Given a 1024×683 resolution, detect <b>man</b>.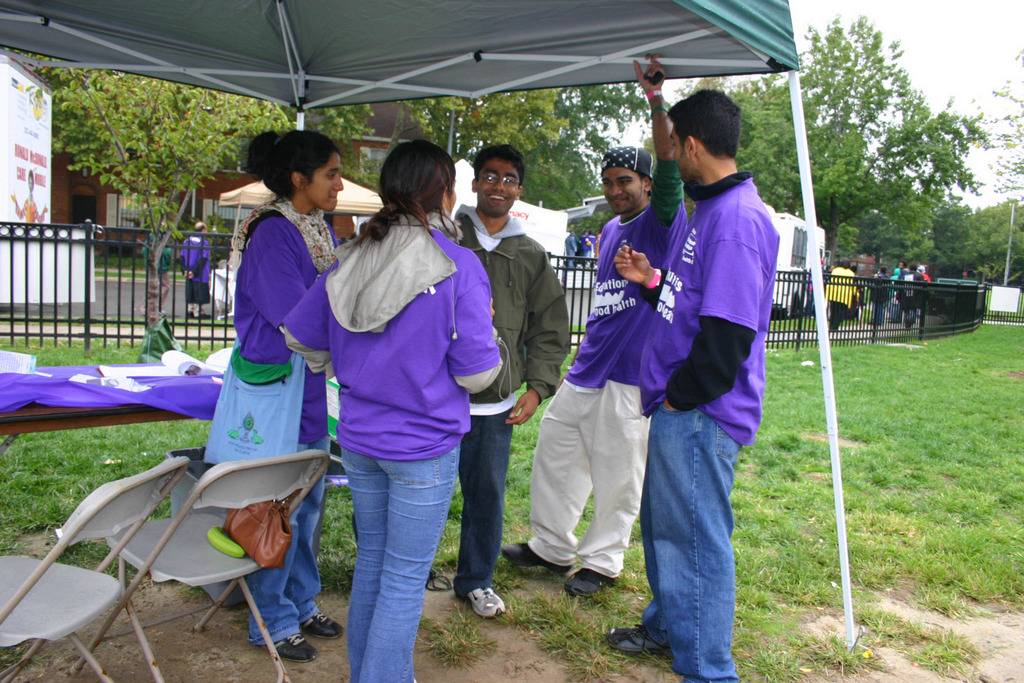
bbox=[178, 222, 218, 322].
